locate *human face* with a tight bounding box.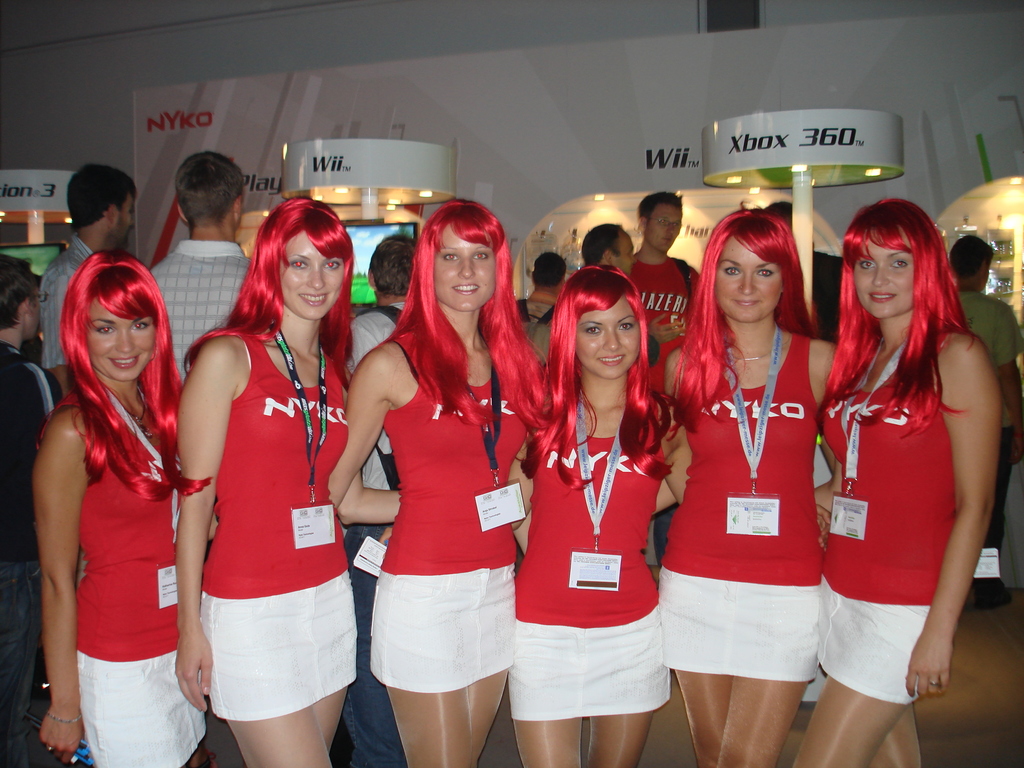
l=574, t=297, r=632, b=376.
